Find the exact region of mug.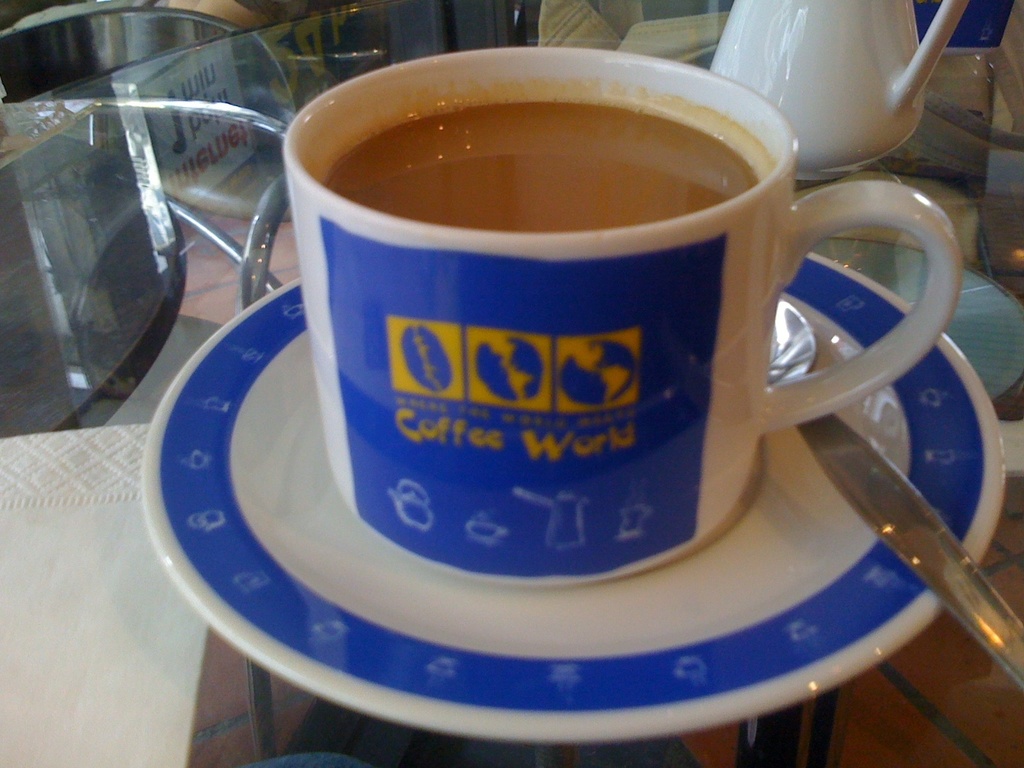
Exact region: 283,45,963,584.
